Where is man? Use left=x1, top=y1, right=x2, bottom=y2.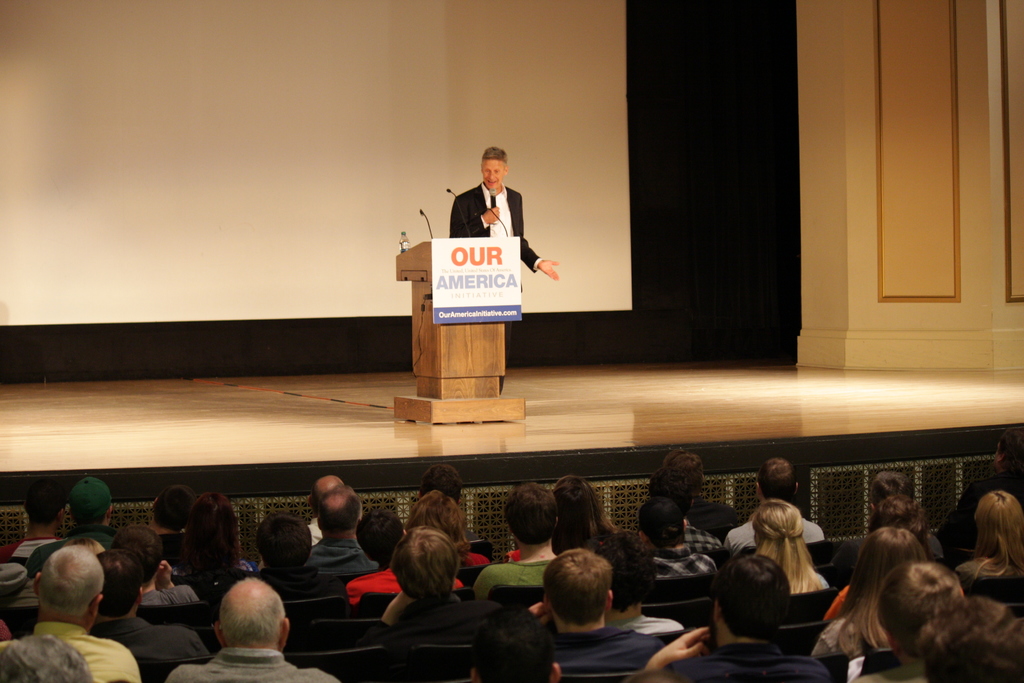
left=526, top=547, right=661, bottom=682.
